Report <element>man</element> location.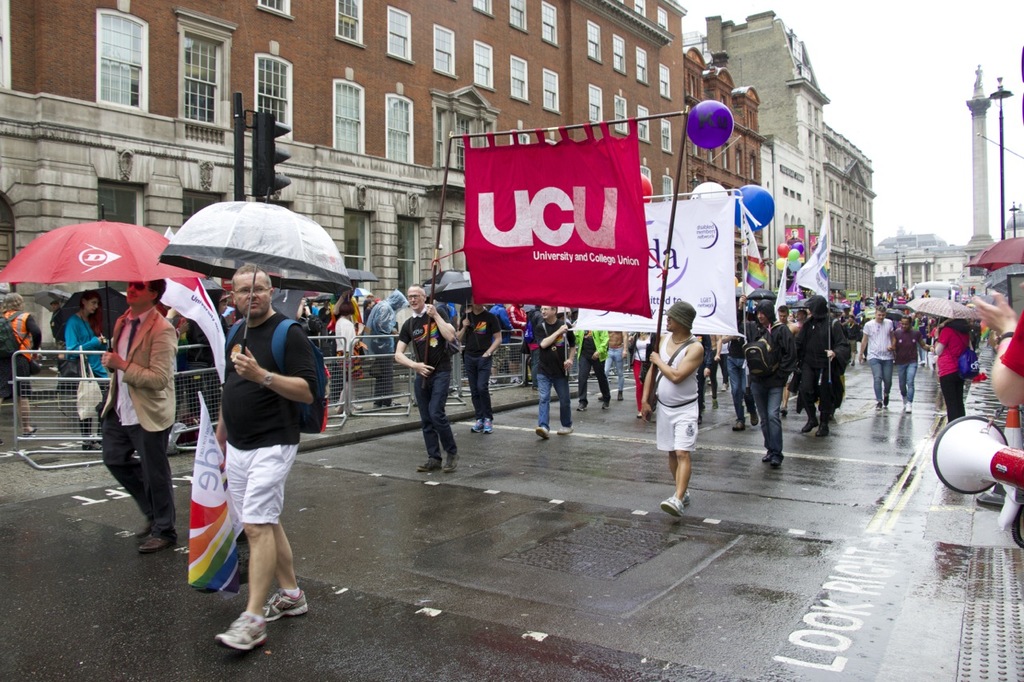
Report: 358, 289, 402, 418.
